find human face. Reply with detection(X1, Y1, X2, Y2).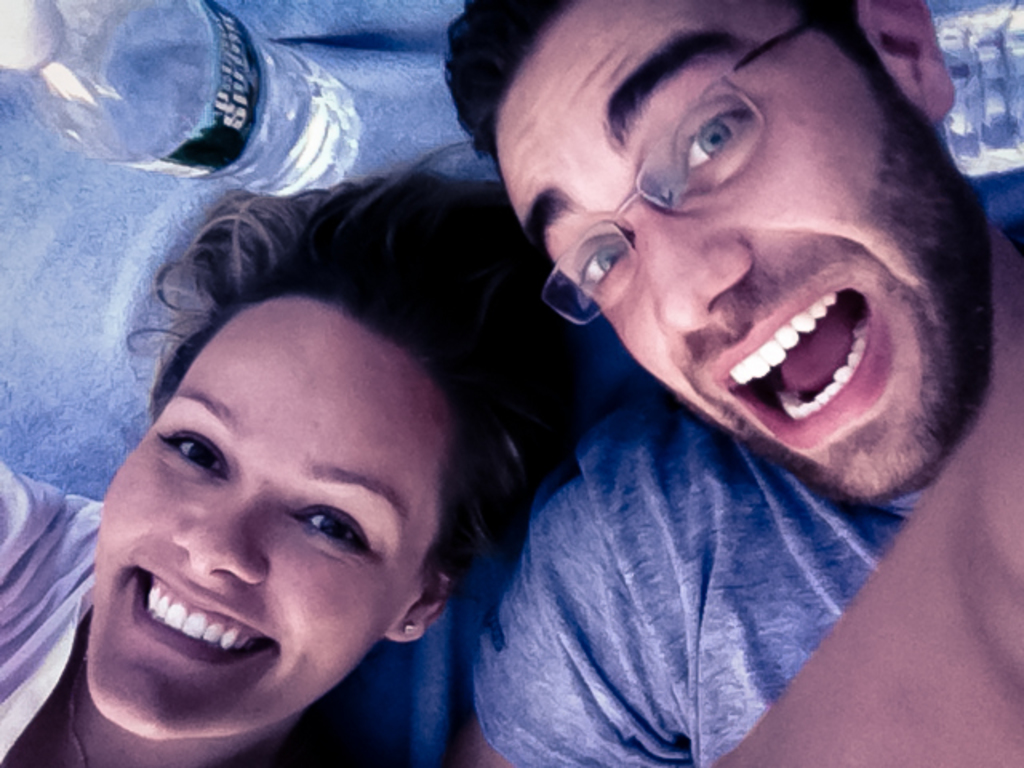
detection(512, 0, 1014, 510).
